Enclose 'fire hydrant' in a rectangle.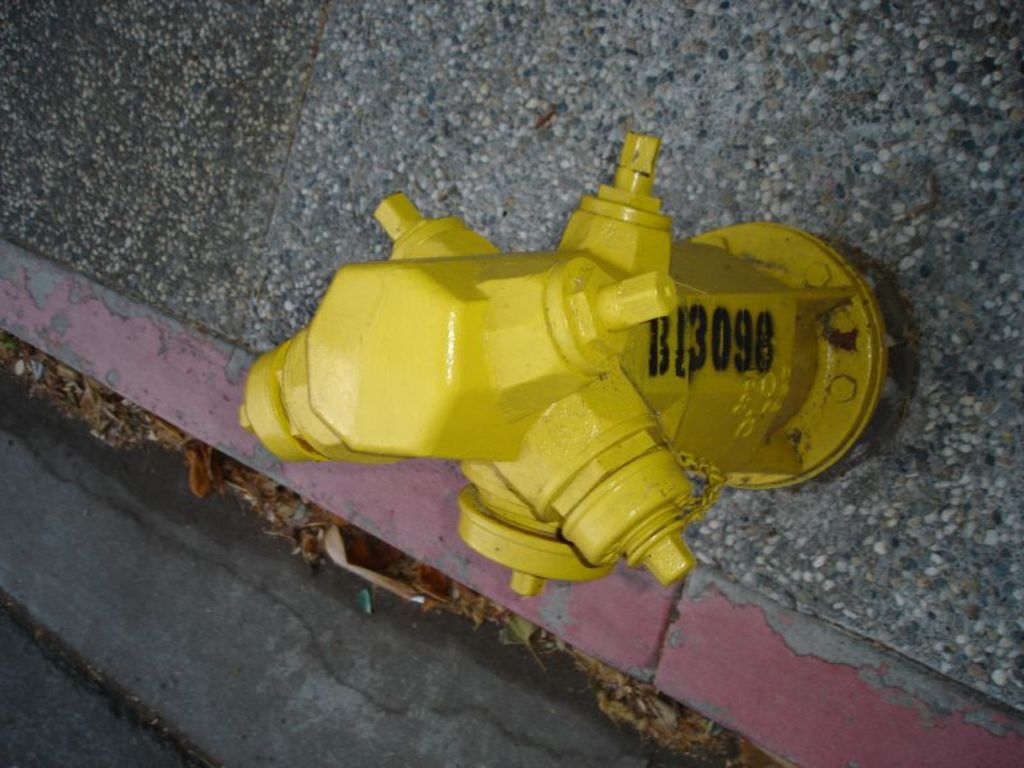
l=242, t=129, r=890, b=603.
